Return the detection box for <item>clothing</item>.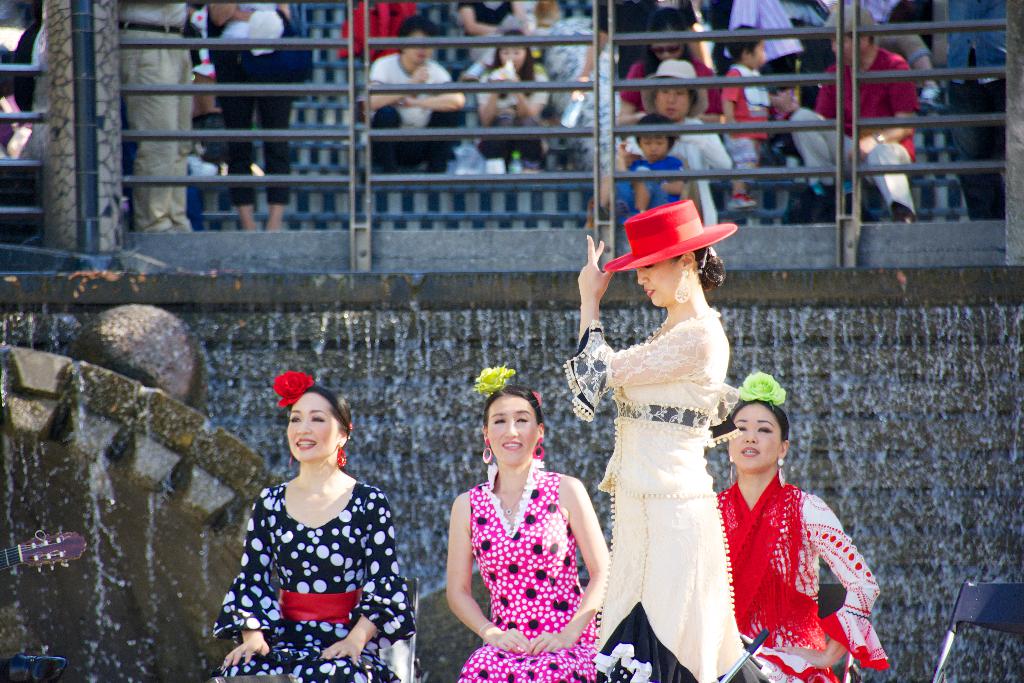
pyautogui.locateOnScreen(369, 51, 464, 172).
